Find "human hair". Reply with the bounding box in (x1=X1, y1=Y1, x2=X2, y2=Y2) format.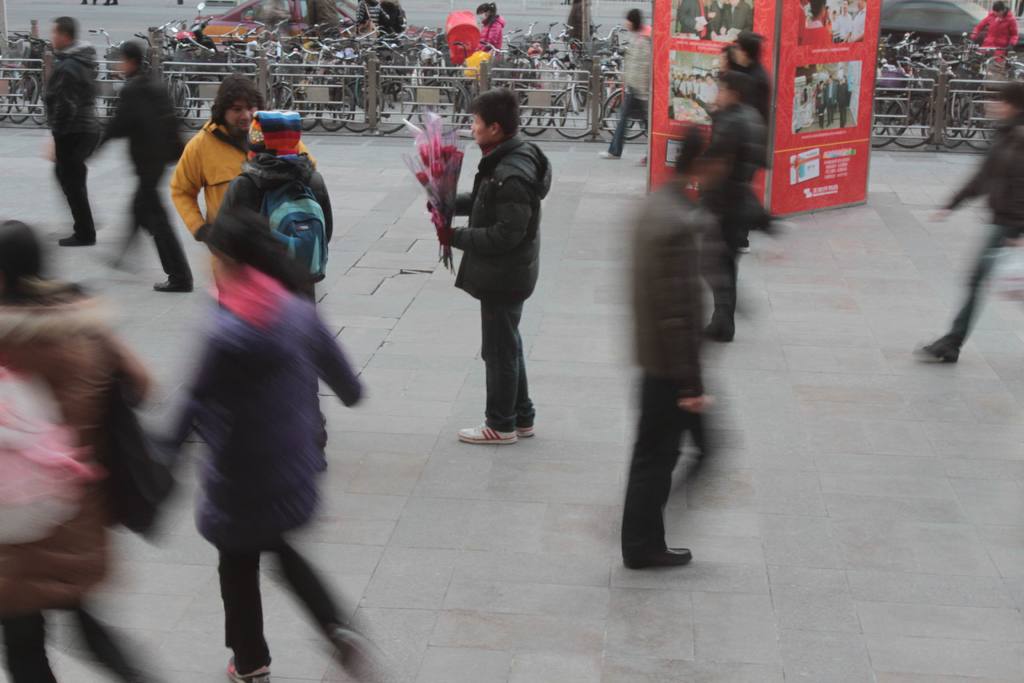
(x1=463, y1=85, x2=523, y2=142).
